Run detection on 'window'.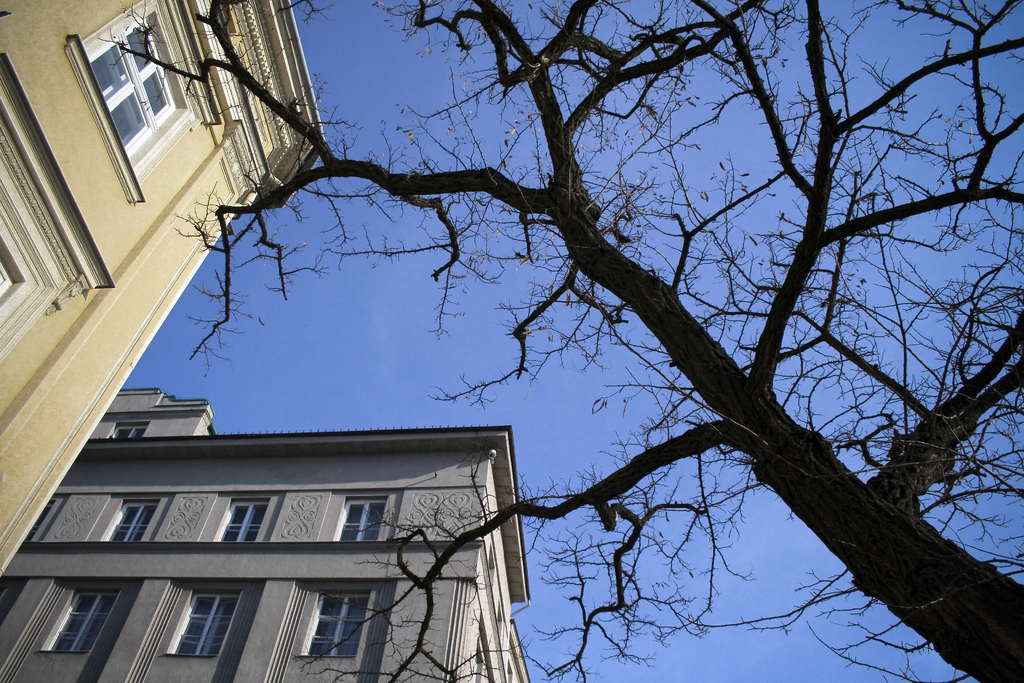
Result: <region>214, 491, 278, 553</region>.
